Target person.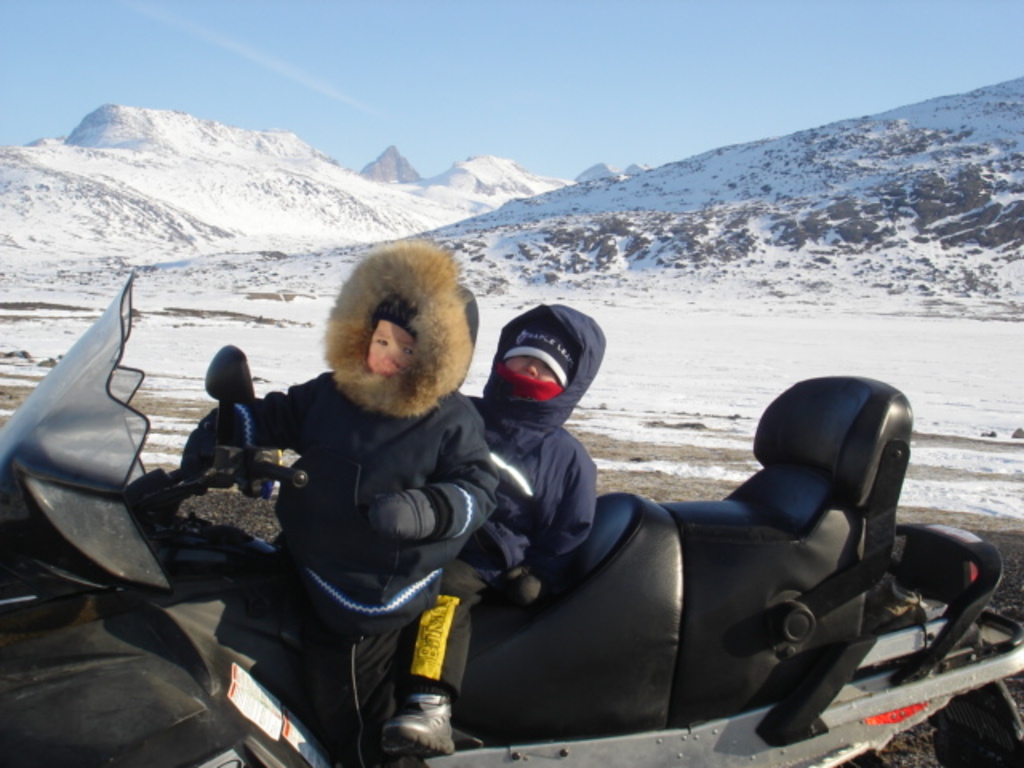
Target region: box(418, 298, 608, 754).
